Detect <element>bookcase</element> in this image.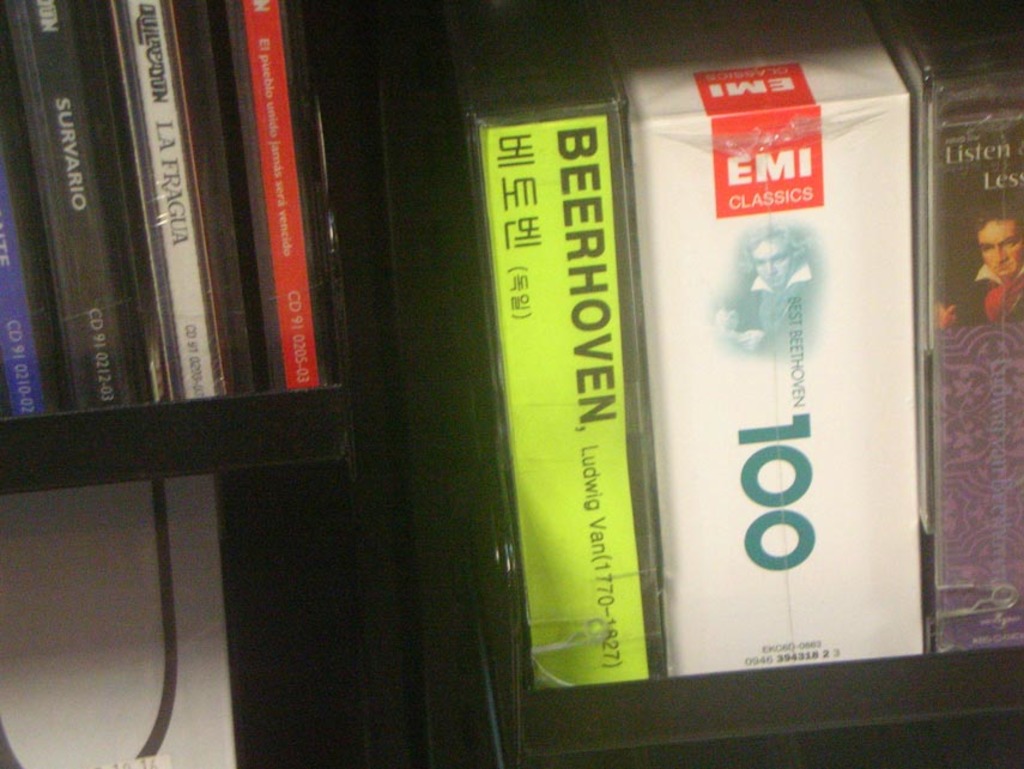
Detection: (left=0, top=0, right=1023, bottom=768).
